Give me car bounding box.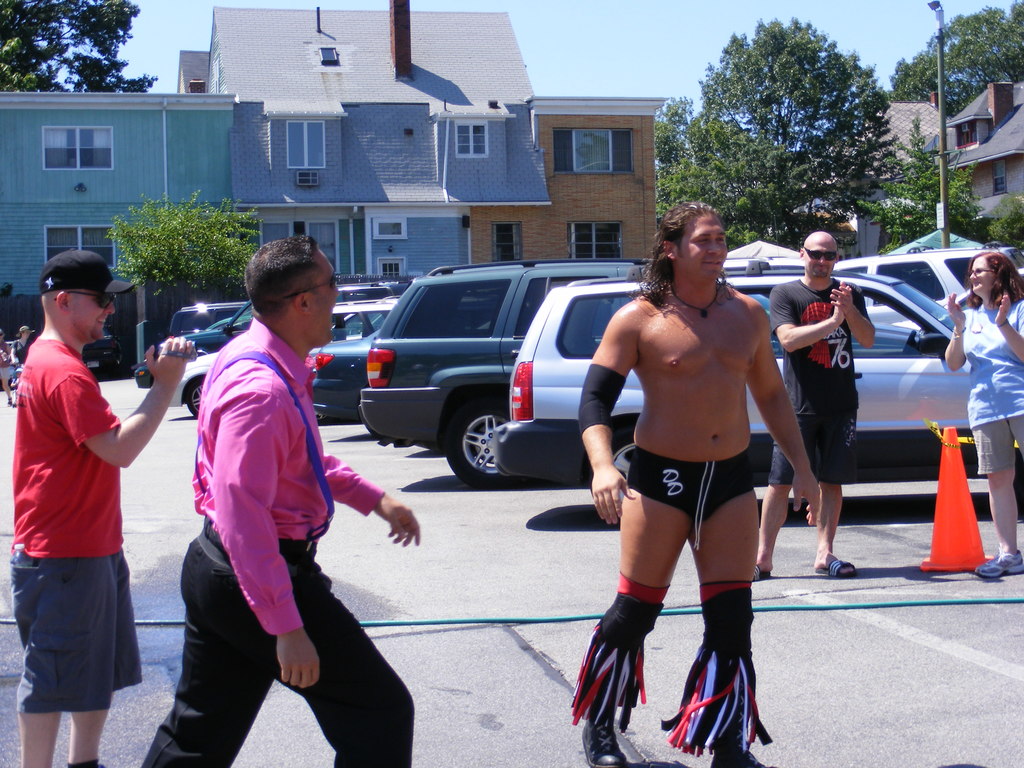
BBox(828, 243, 1023, 311).
